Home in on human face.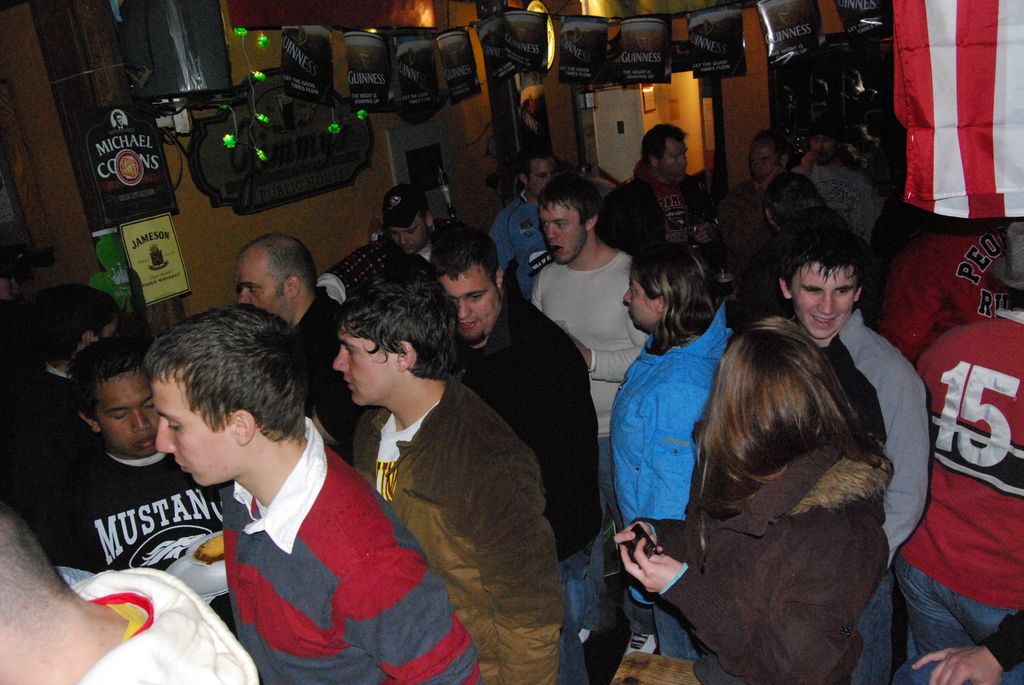
Homed in at bbox(394, 223, 427, 252).
